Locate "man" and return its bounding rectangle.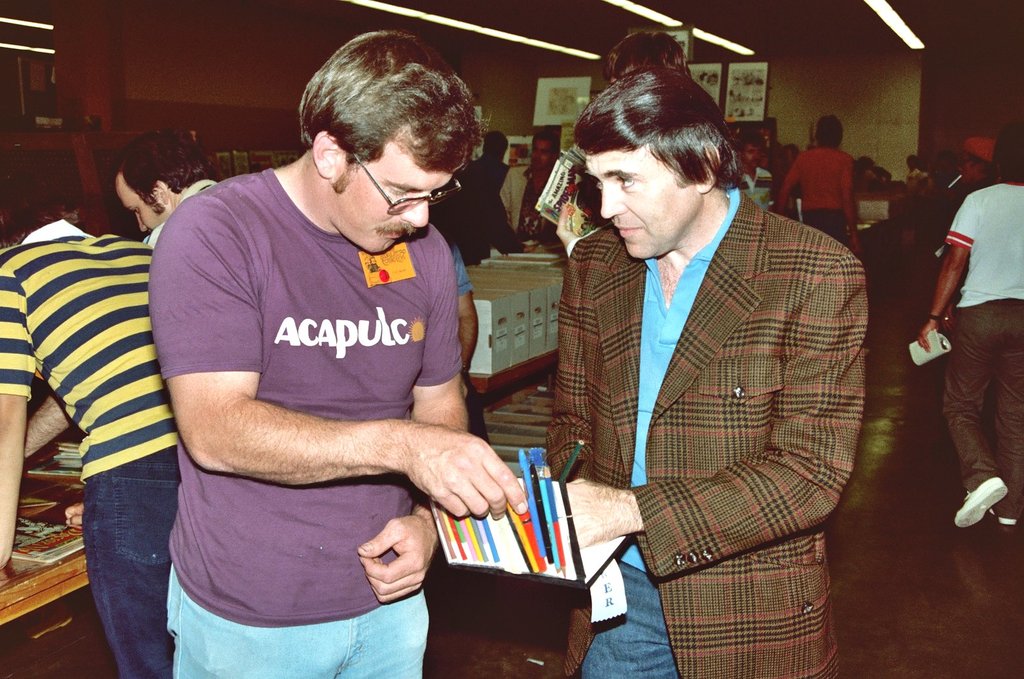
region(919, 125, 1023, 530).
